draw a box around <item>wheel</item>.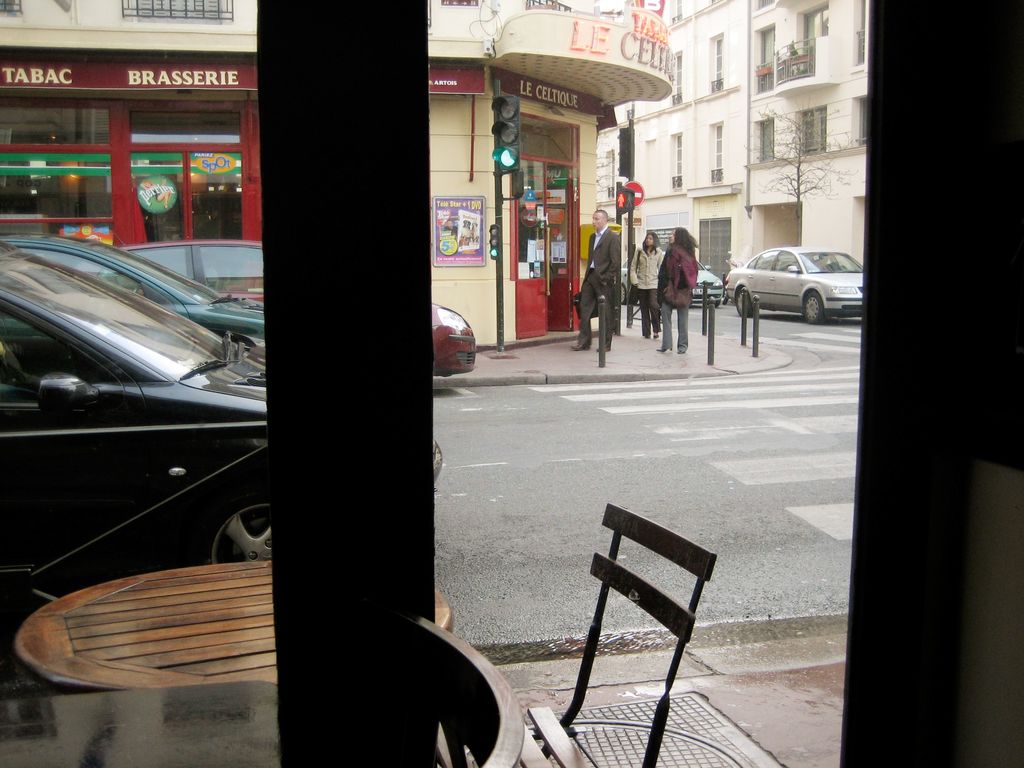
x1=800 y1=287 x2=831 y2=328.
